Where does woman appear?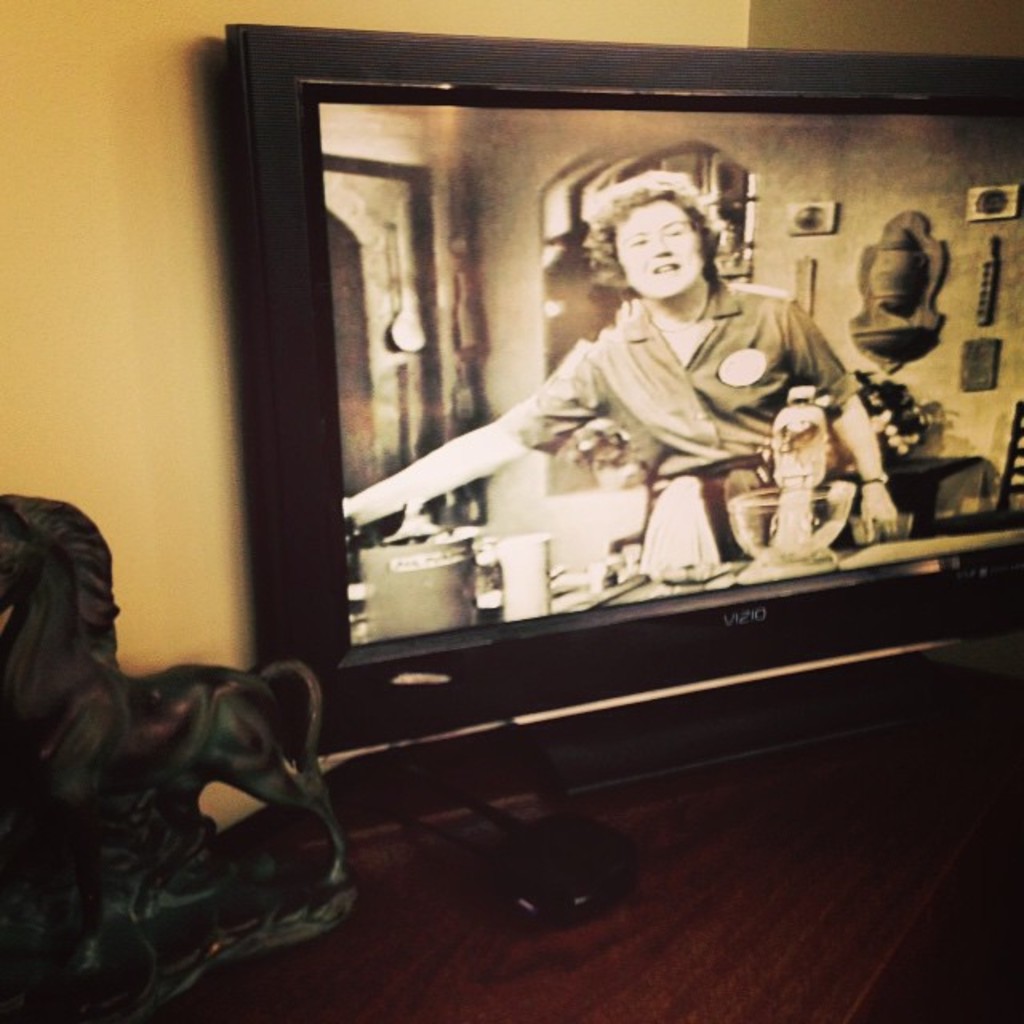
Appears at [x1=437, y1=163, x2=870, y2=576].
